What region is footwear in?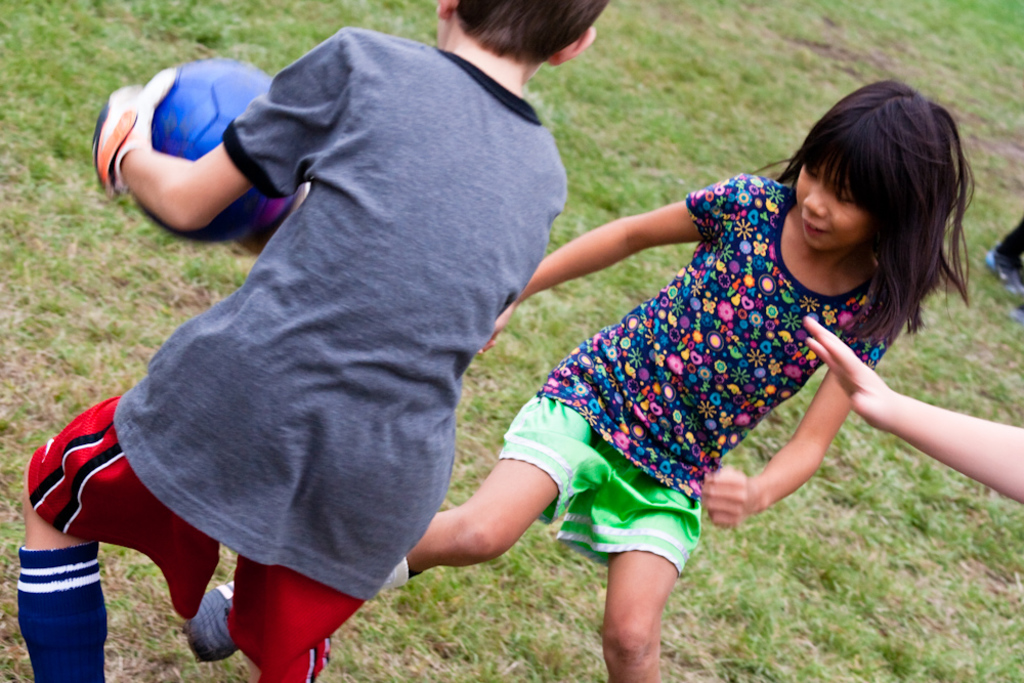
<bbox>180, 581, 240, 664</bbox>.
